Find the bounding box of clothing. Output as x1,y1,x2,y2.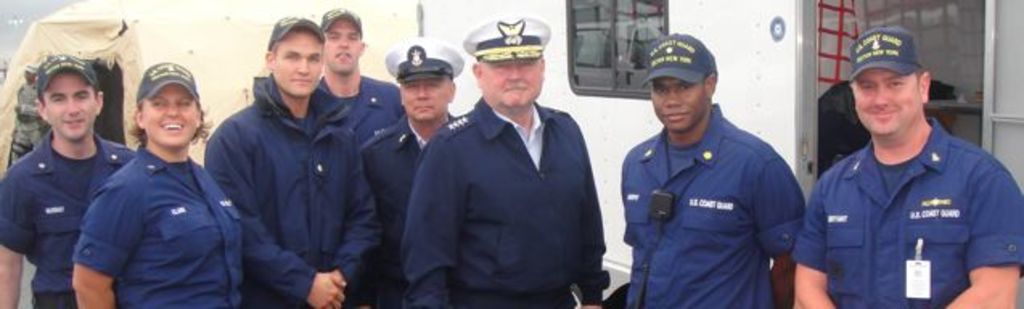
76,129,262,307.
